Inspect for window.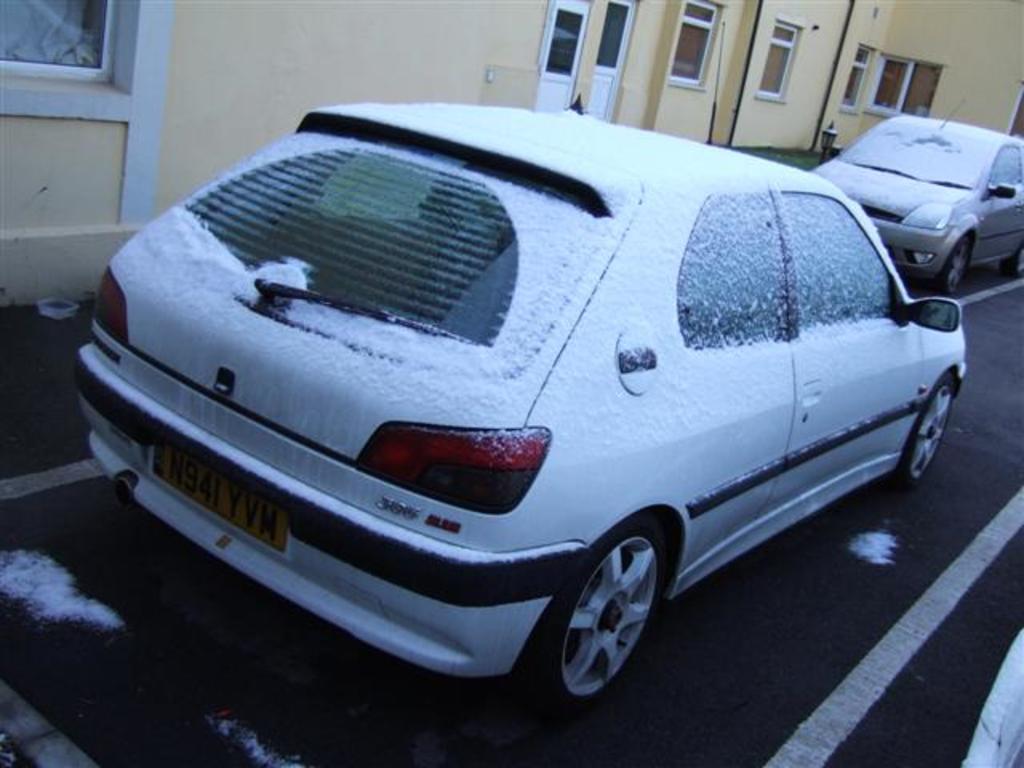
Inspection: rect(662, 0, 730, 88).
